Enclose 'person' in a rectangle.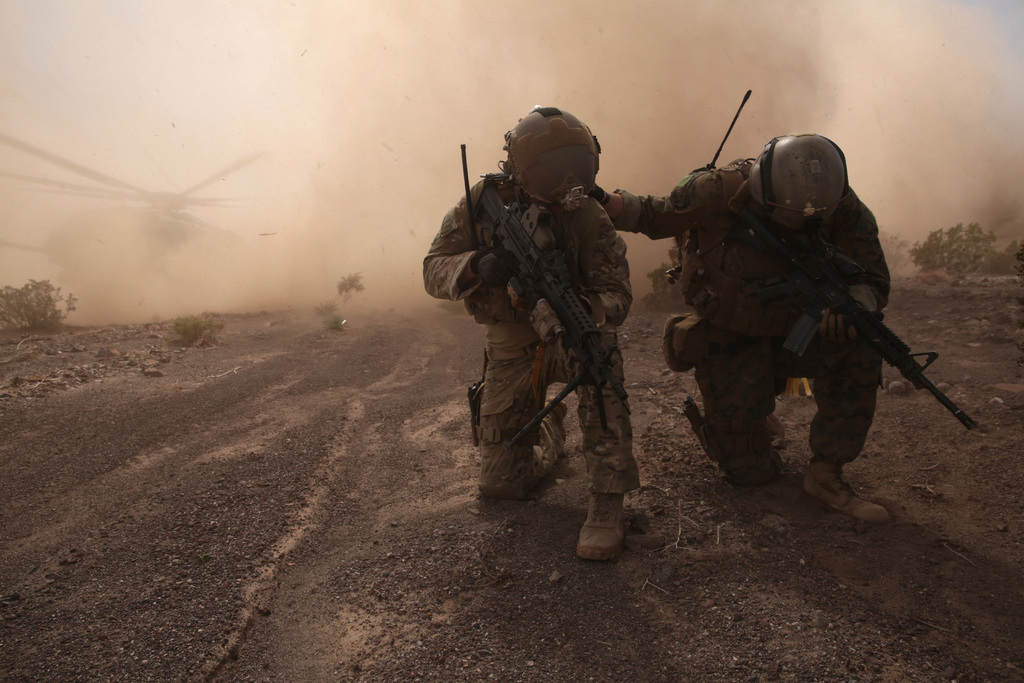
region(459, 92, 652, 574).
